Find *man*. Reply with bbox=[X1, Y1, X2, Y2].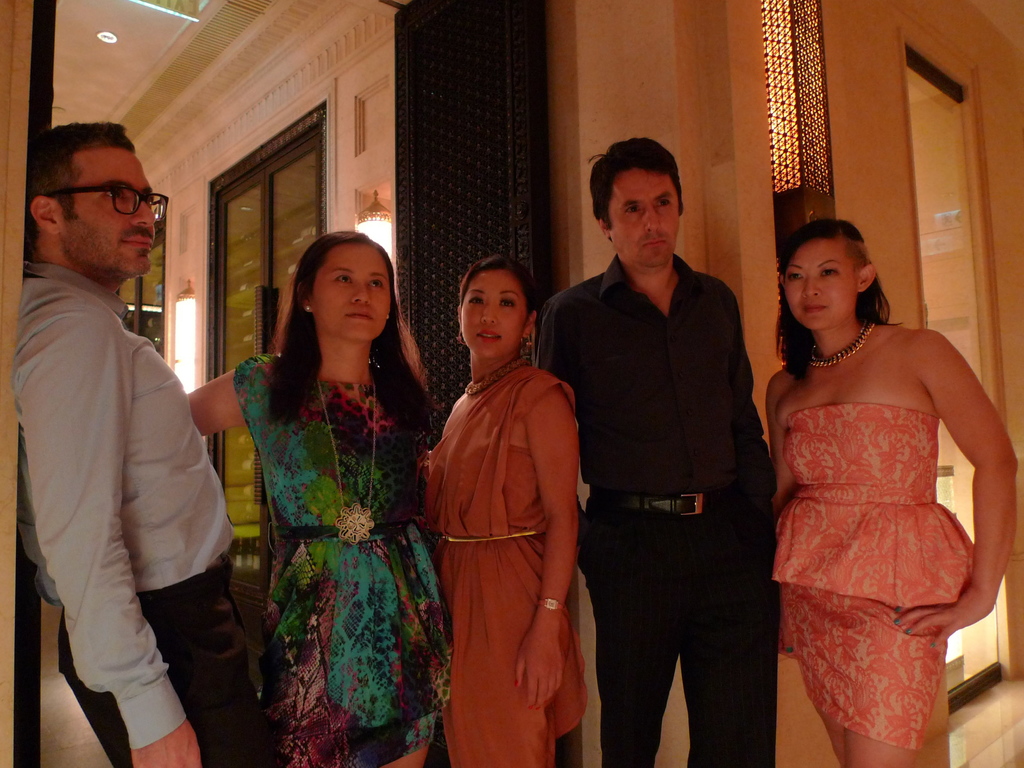
bbox=[9, 77, 227, 767].
